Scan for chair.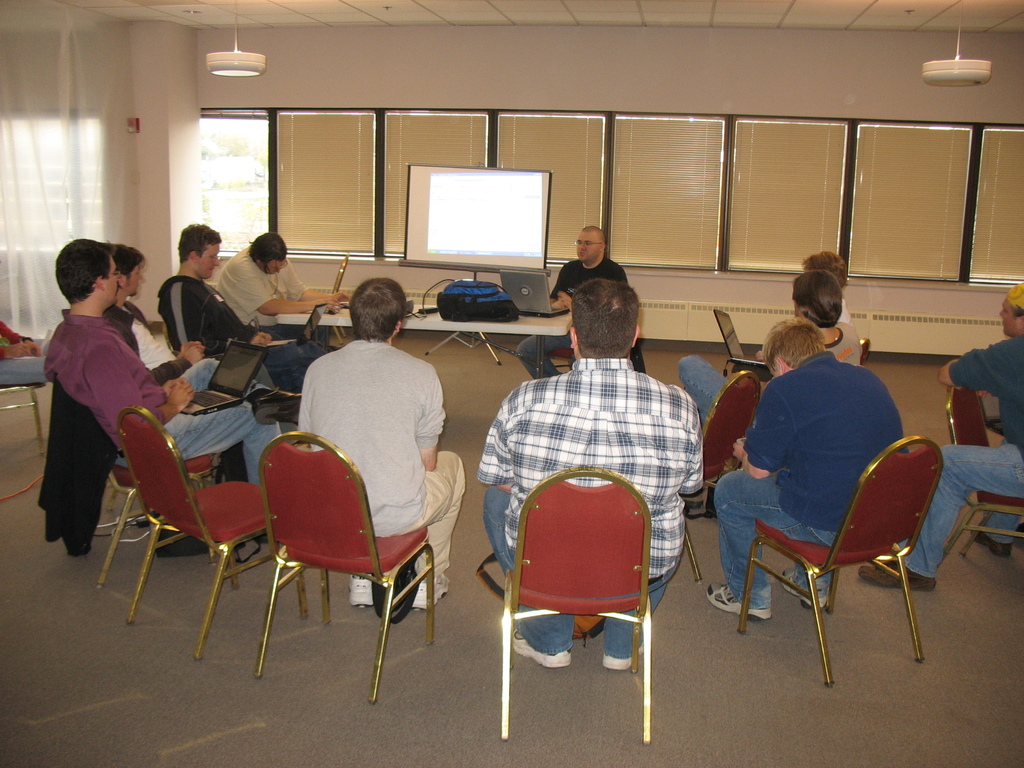
Scan result: [321, 258, 350, 341].
